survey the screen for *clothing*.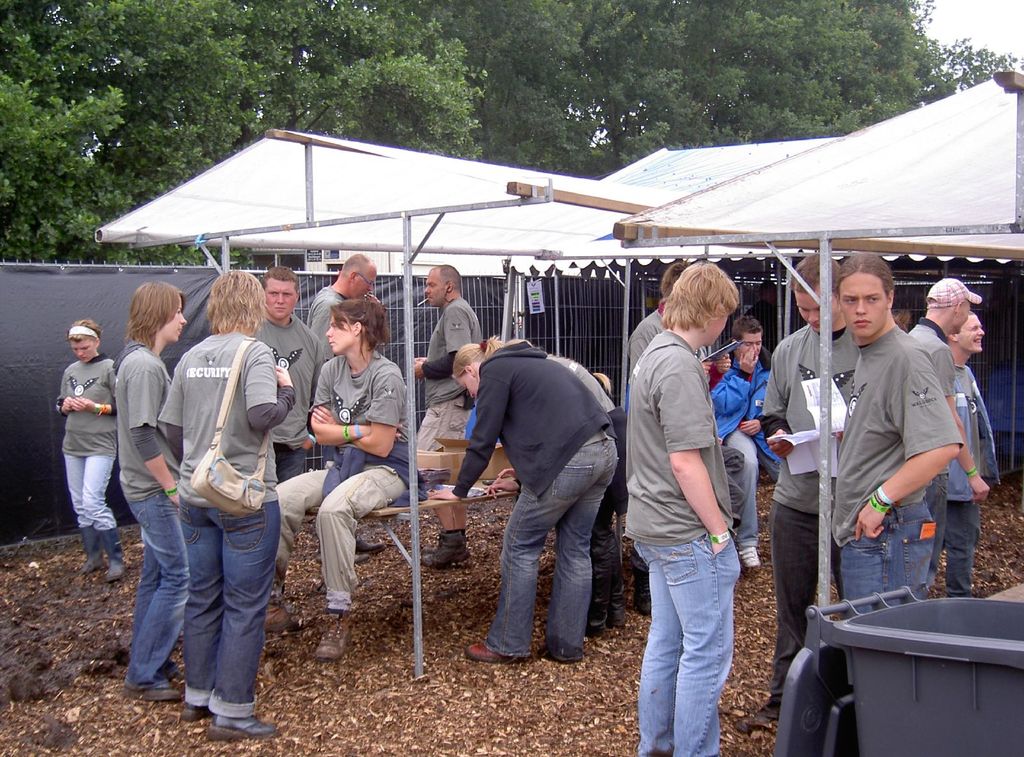
Survey found: region(649, 548, 723, 756).
